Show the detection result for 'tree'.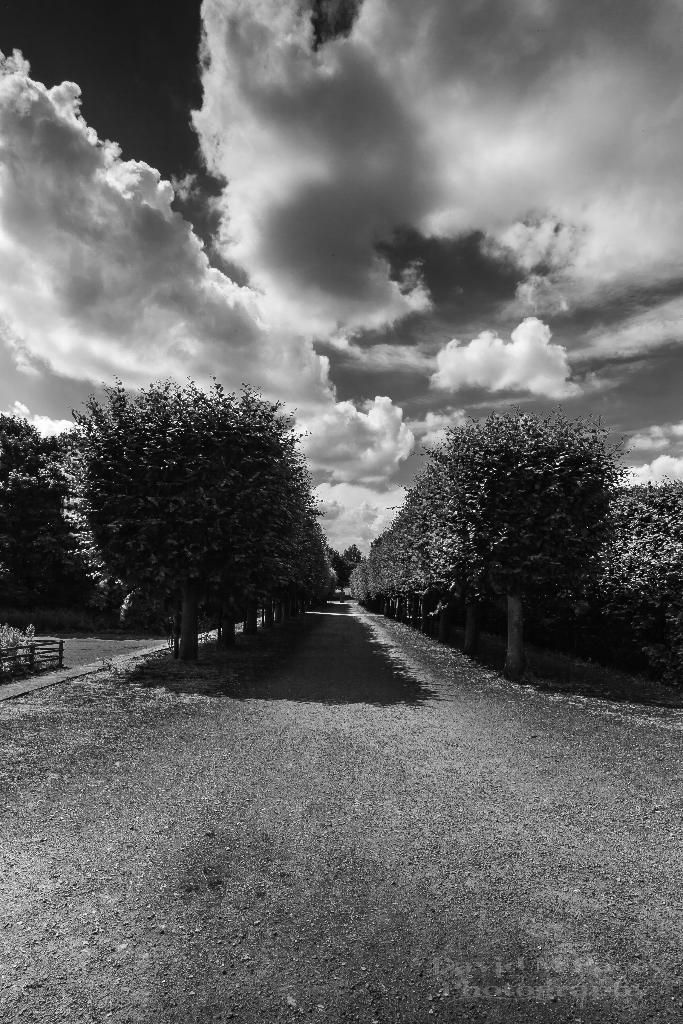
box=[334, 536, 370, 580].
